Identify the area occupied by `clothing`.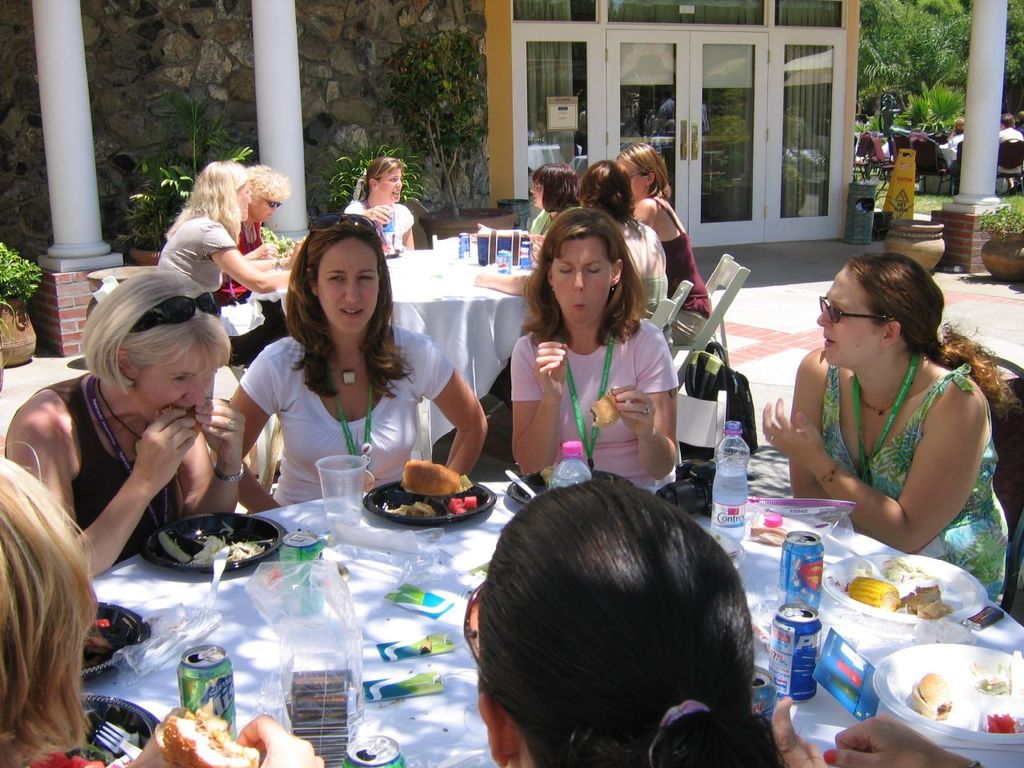
Area: bbox=(157, 218, 237, 294).
